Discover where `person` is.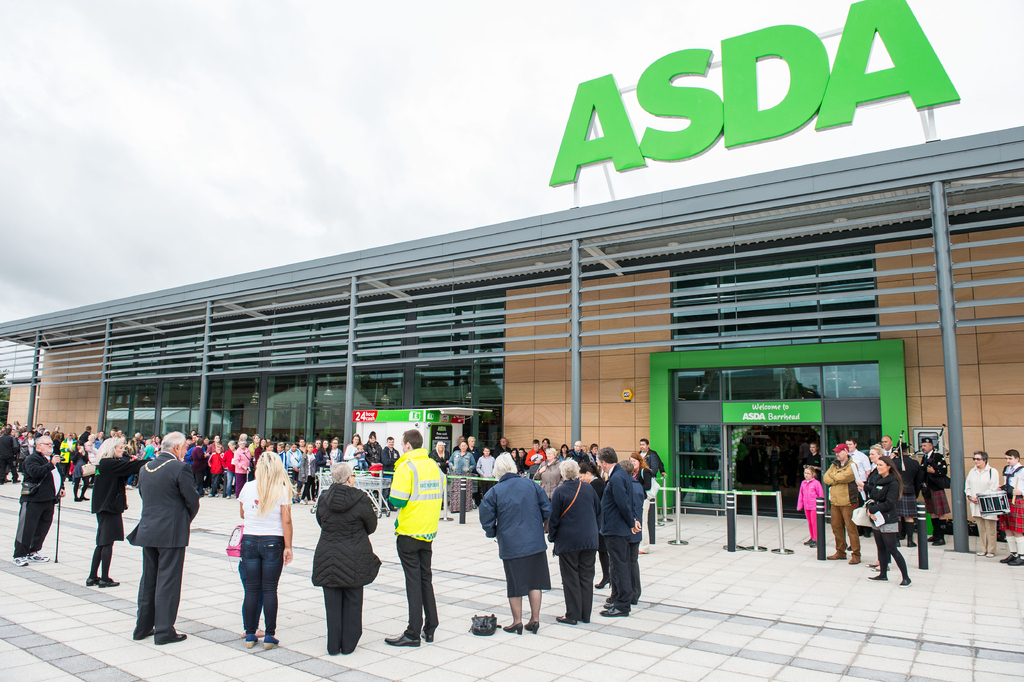
Discovered at {"x1": 383, "y1": 433, "x2": 447, "y2": 650}.
